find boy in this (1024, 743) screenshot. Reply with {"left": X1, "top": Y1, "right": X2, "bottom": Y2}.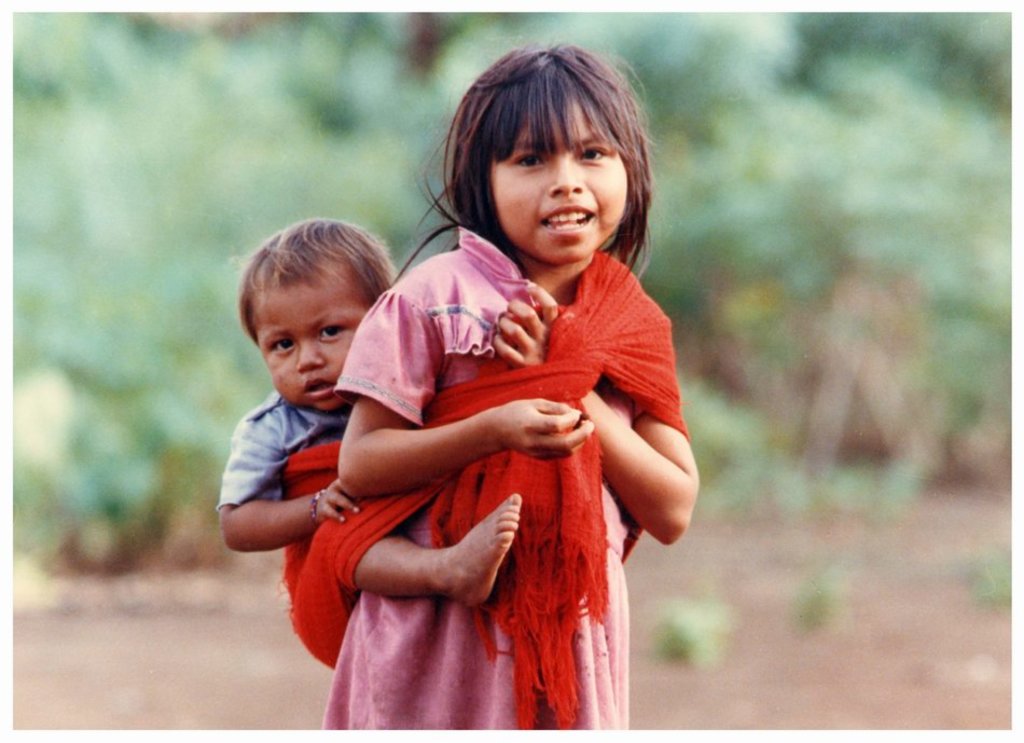
{"left": 207, "top": 220, "right": 524, "bottom": 670}.
